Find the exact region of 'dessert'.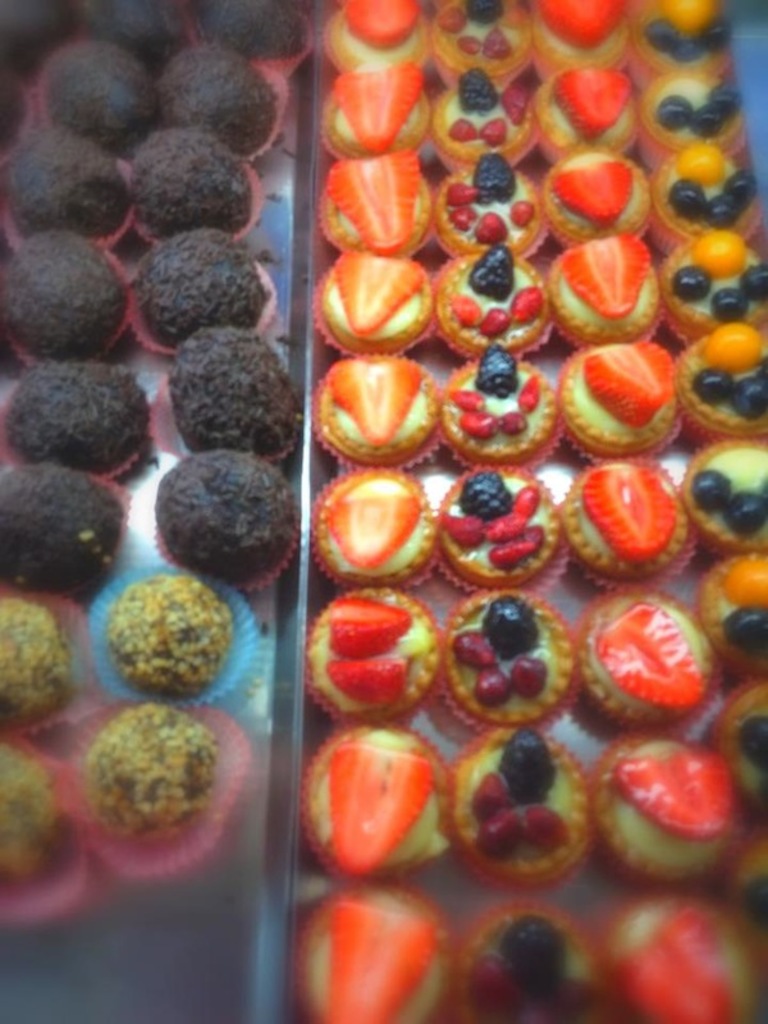
Exact region: [x1=312, y1=140, x2=412, y2=266].
